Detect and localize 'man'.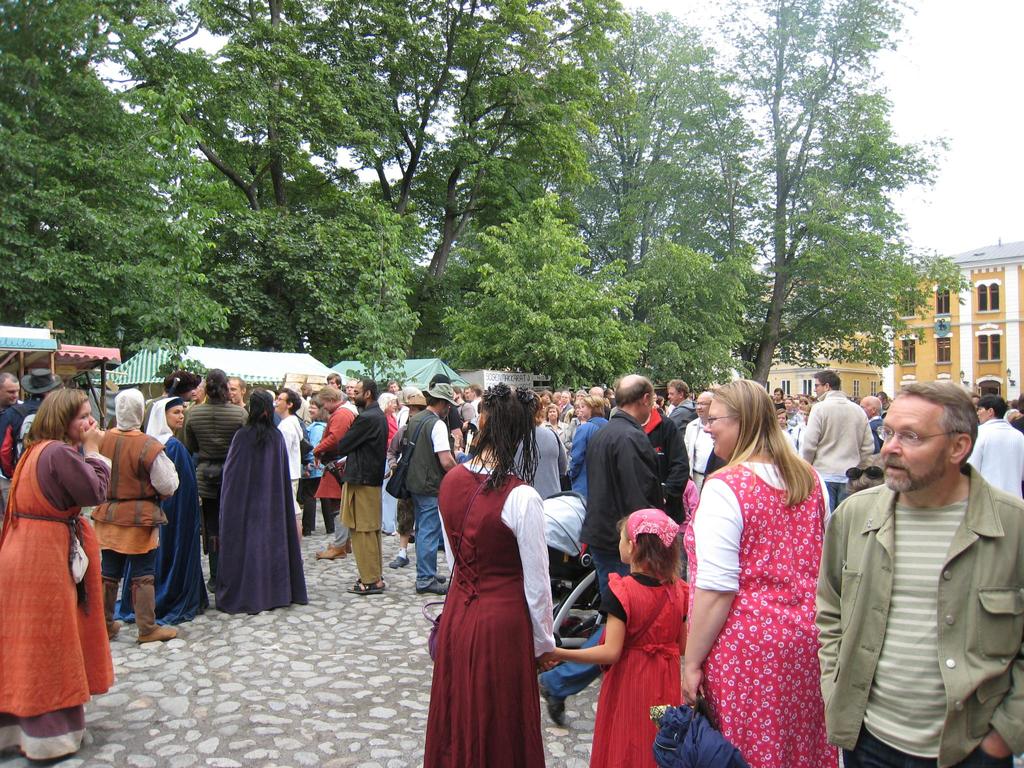
Localized at <box>539,372,669,730</box>.
